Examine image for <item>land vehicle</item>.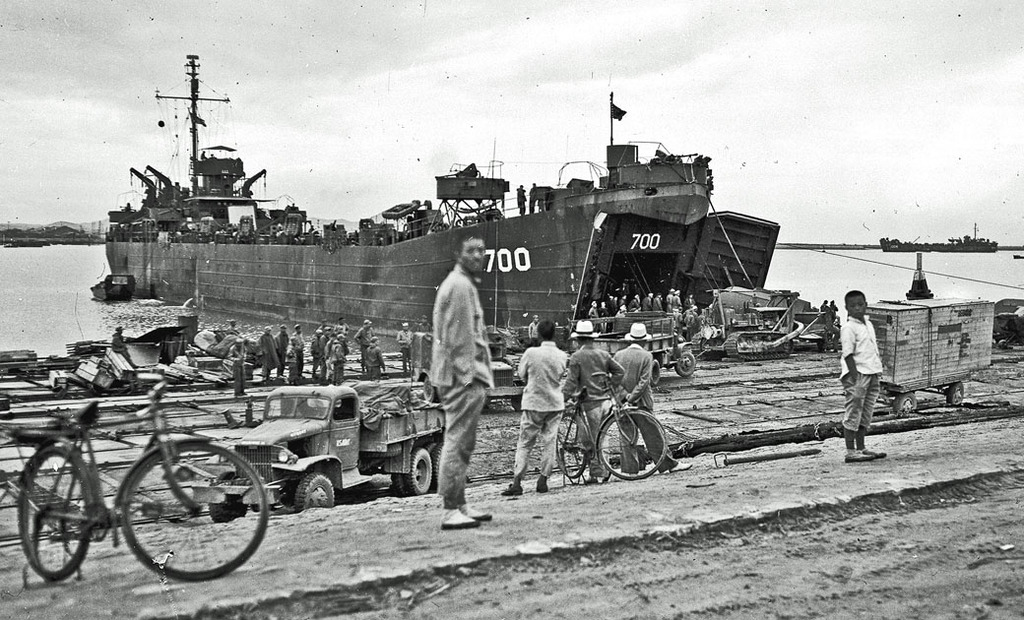
Examination result: {"left": 229, "top": 379, "right": 446, "bottom": 512}.
